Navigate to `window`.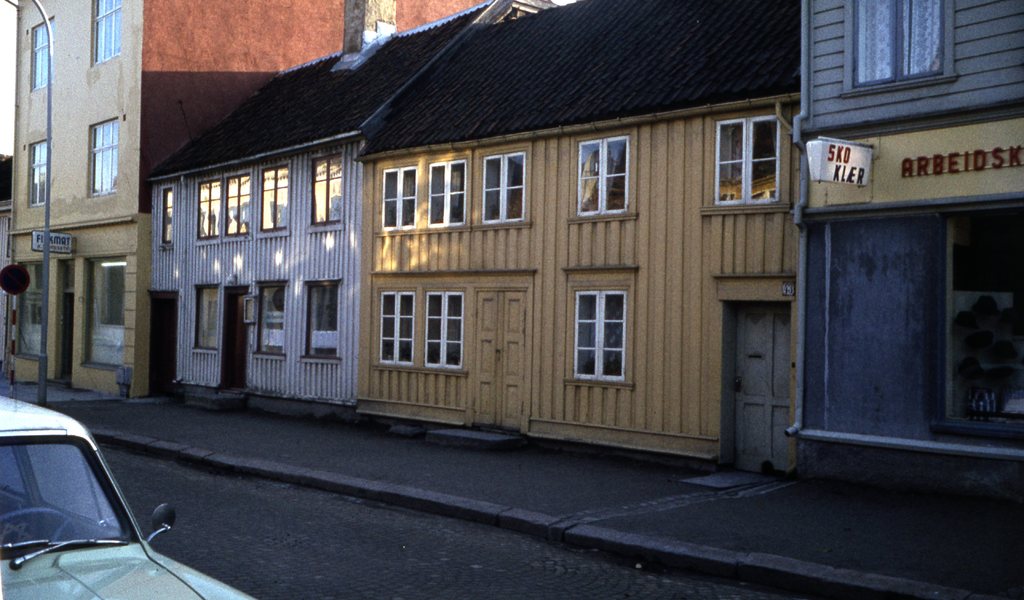
Navigation target: bbox=(574, 129, 630, 211).
